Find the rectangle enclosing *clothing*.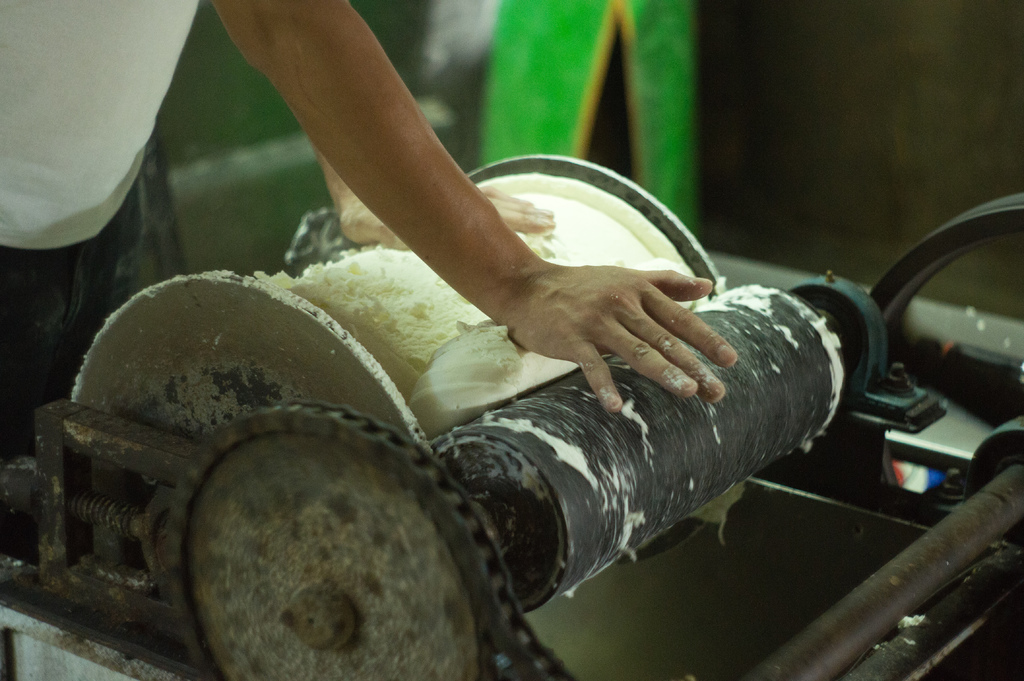
(0, 0, 201, 454).
